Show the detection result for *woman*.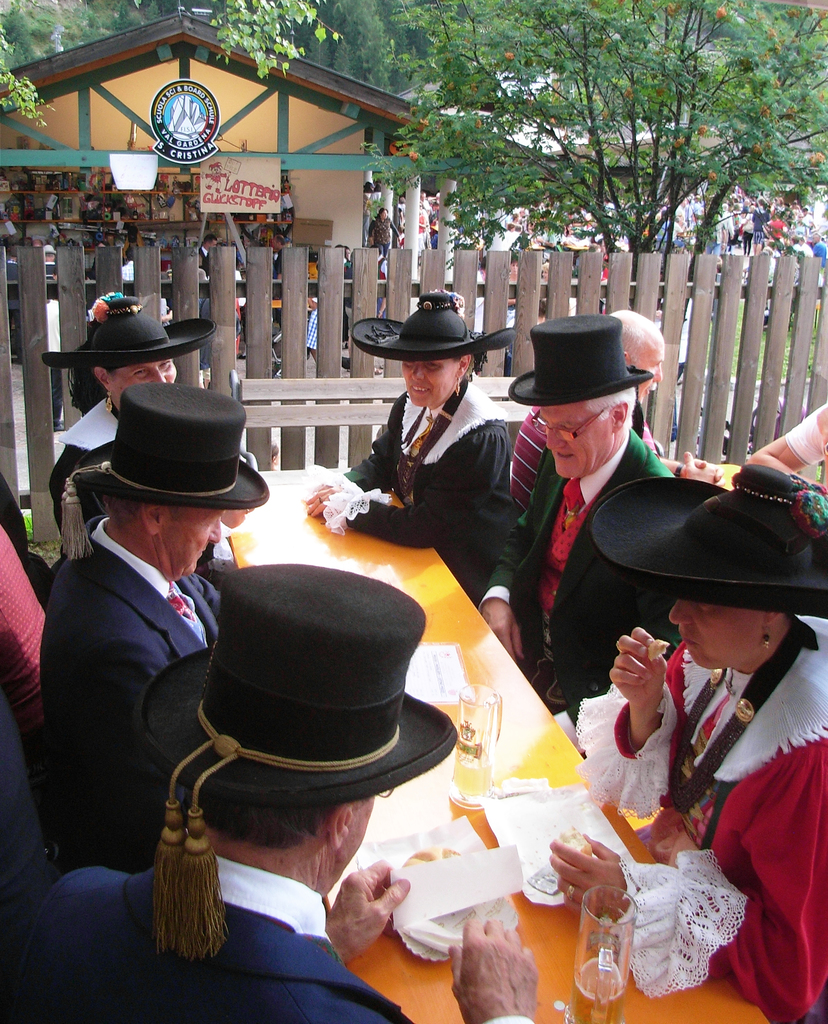
box=[299, 278, 525, 609].
